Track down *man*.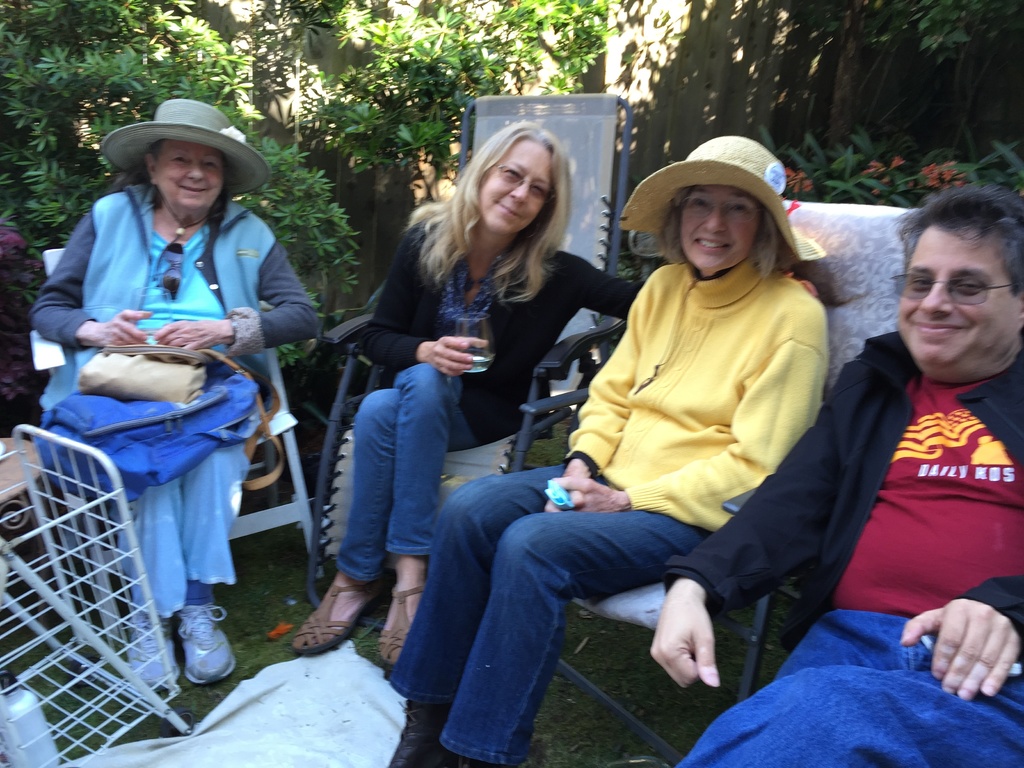
Tracked to BBox(650, 177, 1023, 765).
